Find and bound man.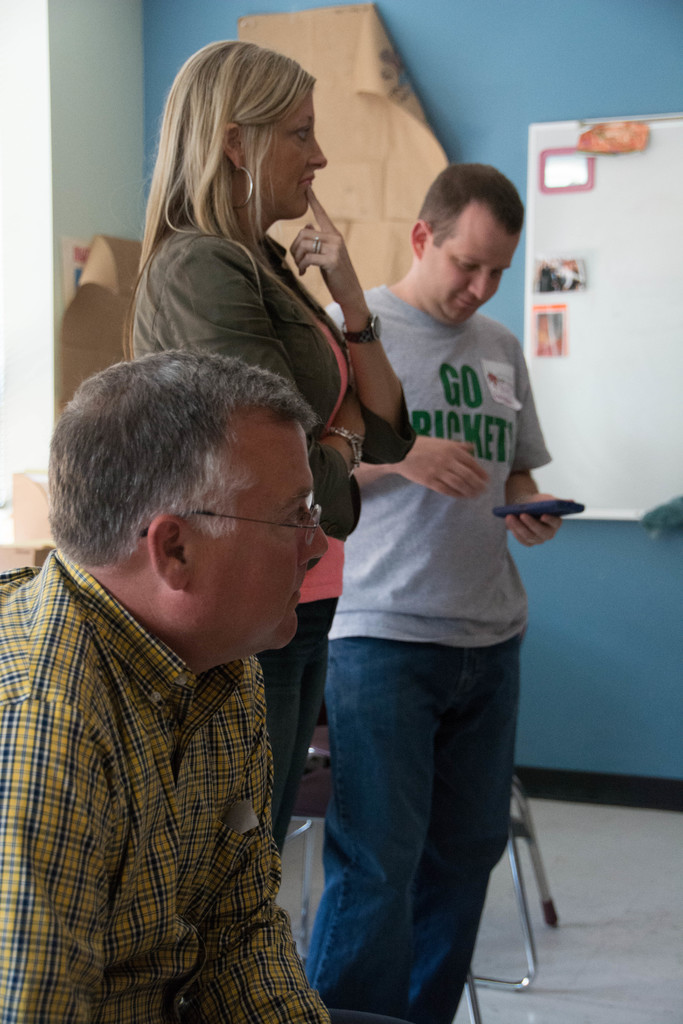
Bound: (302,161,565,1023).
